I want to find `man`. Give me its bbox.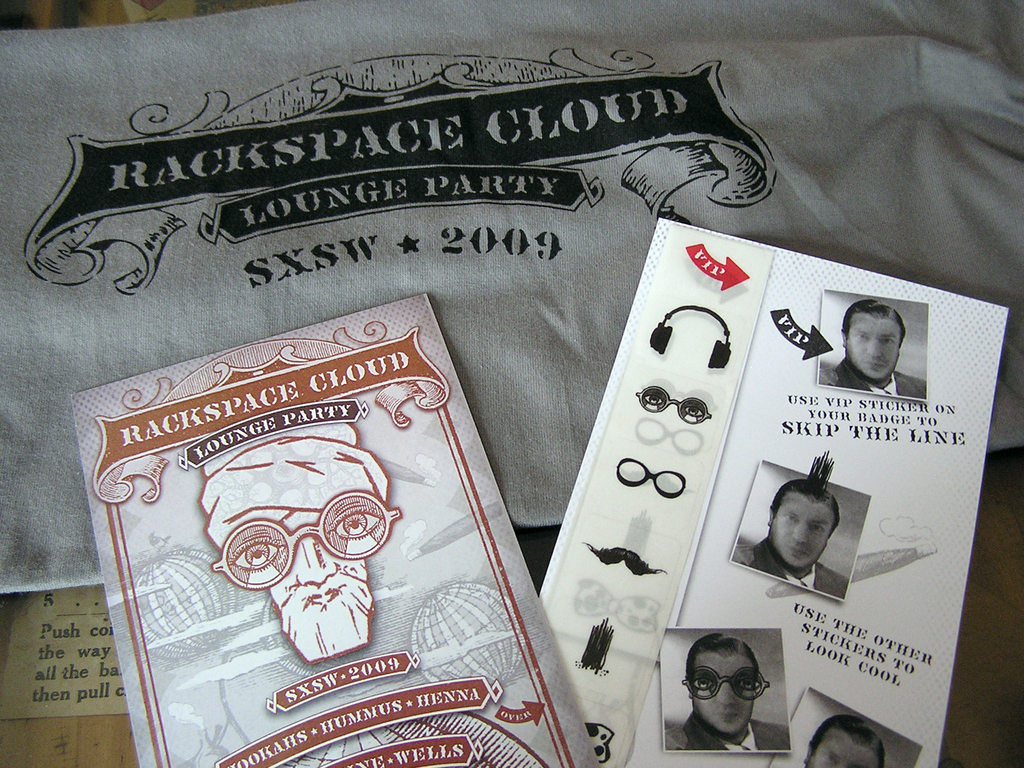
BBox(728, 476, 852, 599).
